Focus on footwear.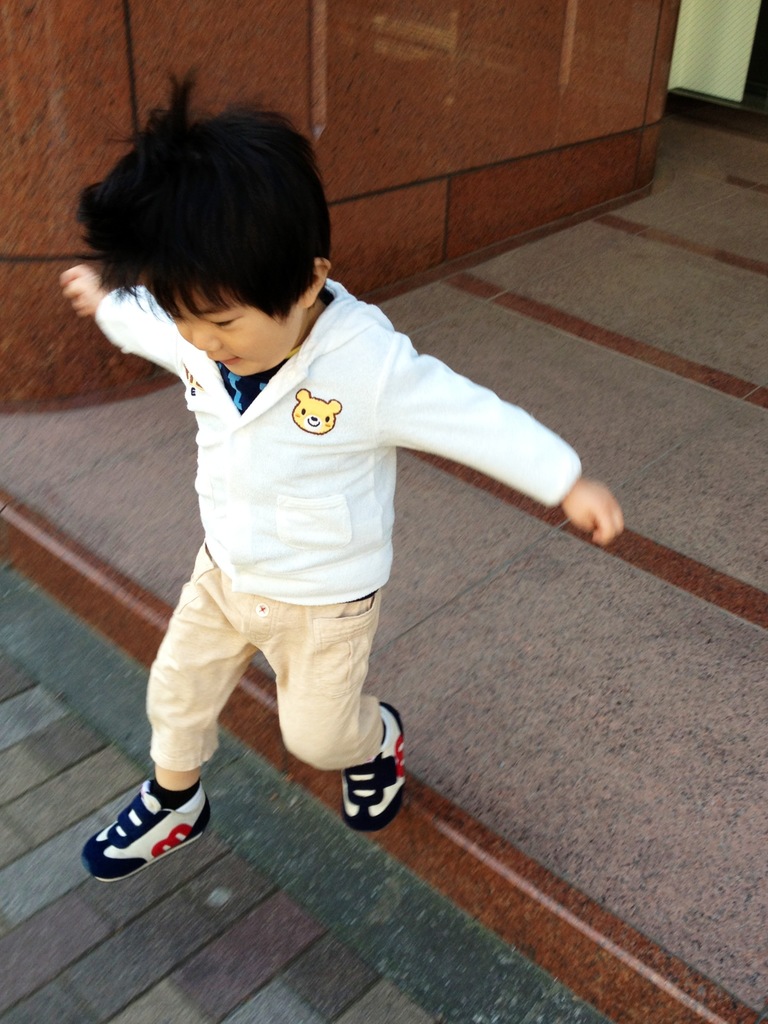
Focused at 87 781 206 874.
